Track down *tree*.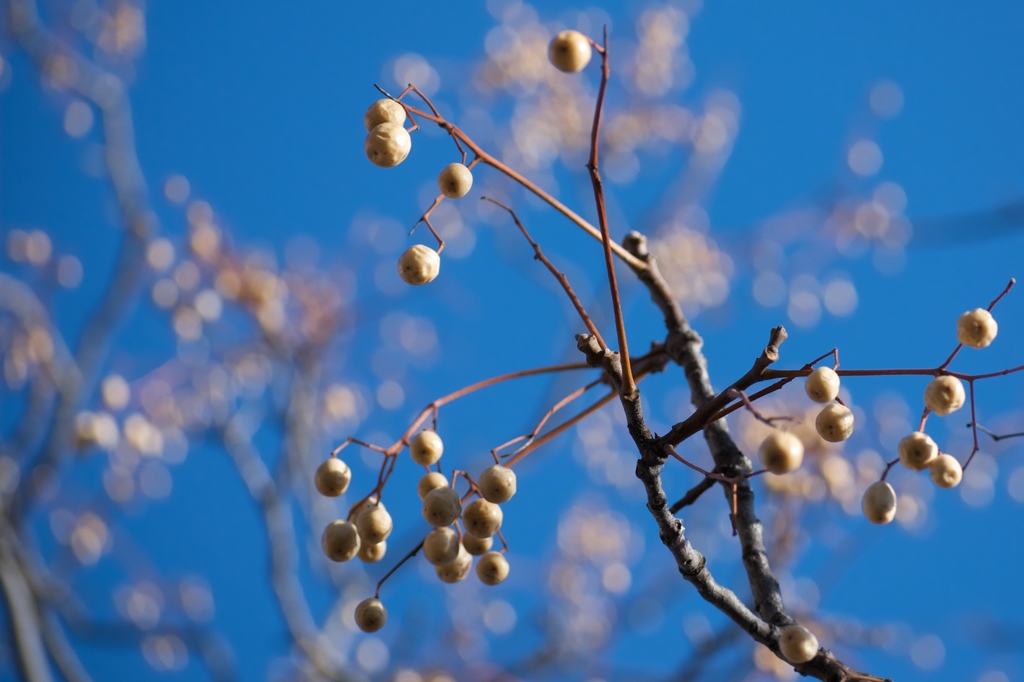
Tracked to (left=312, top=14, right=1023, bottom=681).
